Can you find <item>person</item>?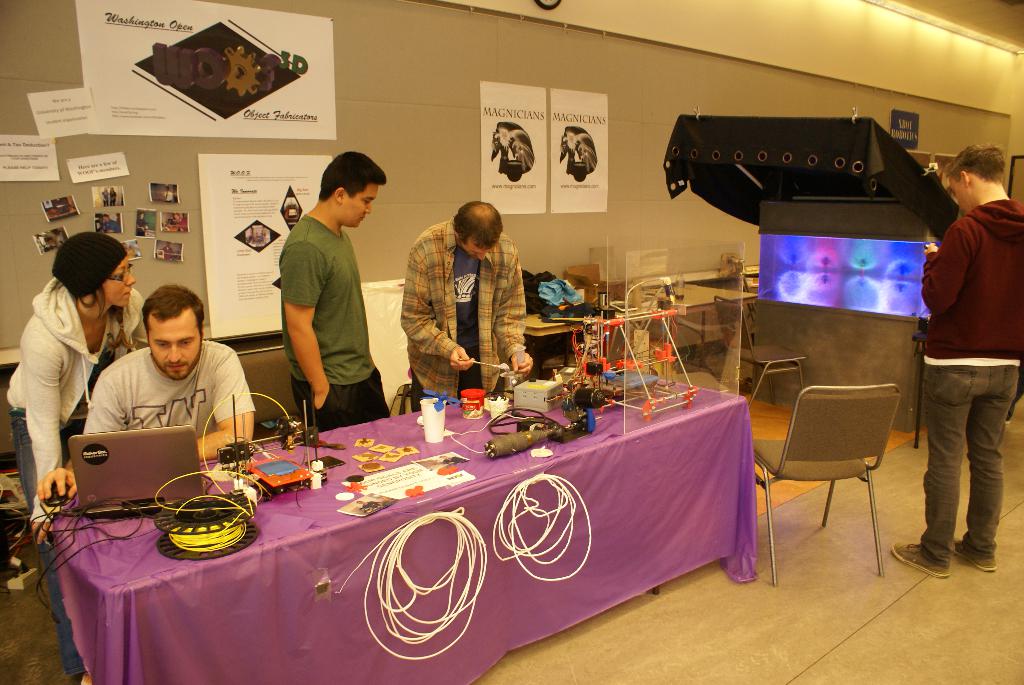
Yes, bounding box: select_region(1, 229, 155, 684).
